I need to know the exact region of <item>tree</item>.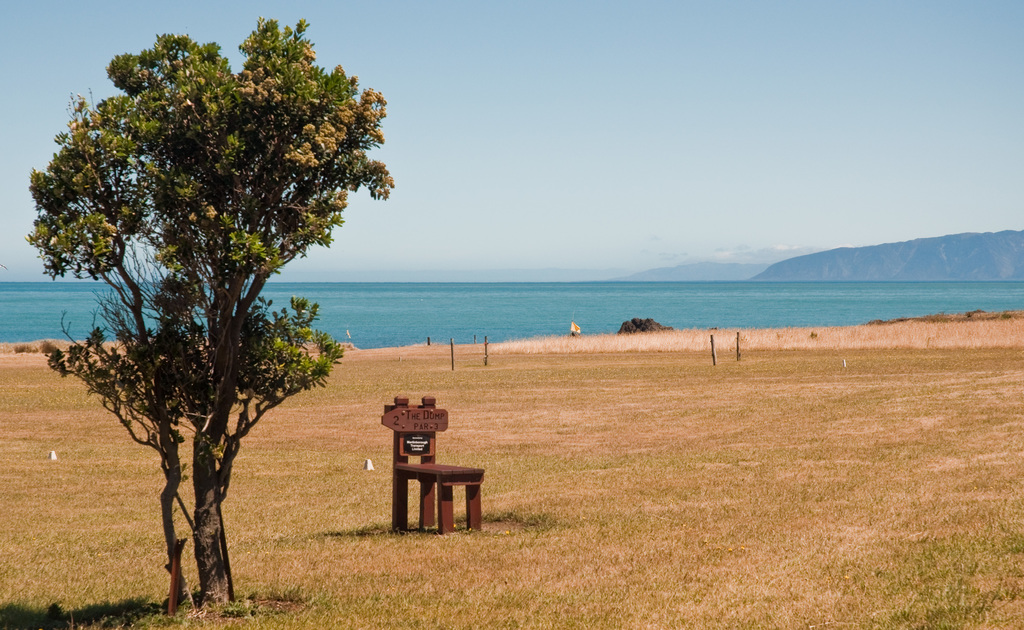
Region: (left=20, top=10, right=390, bottom=620).
